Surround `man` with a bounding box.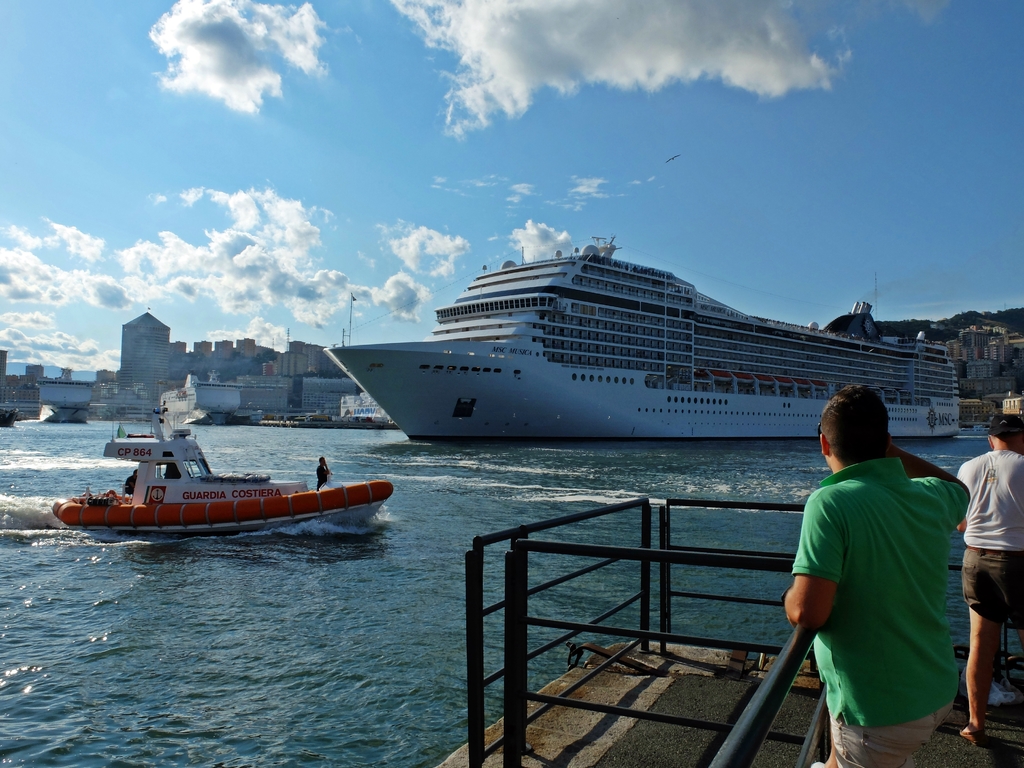
l=949, t=406, r=1023, b=751.
